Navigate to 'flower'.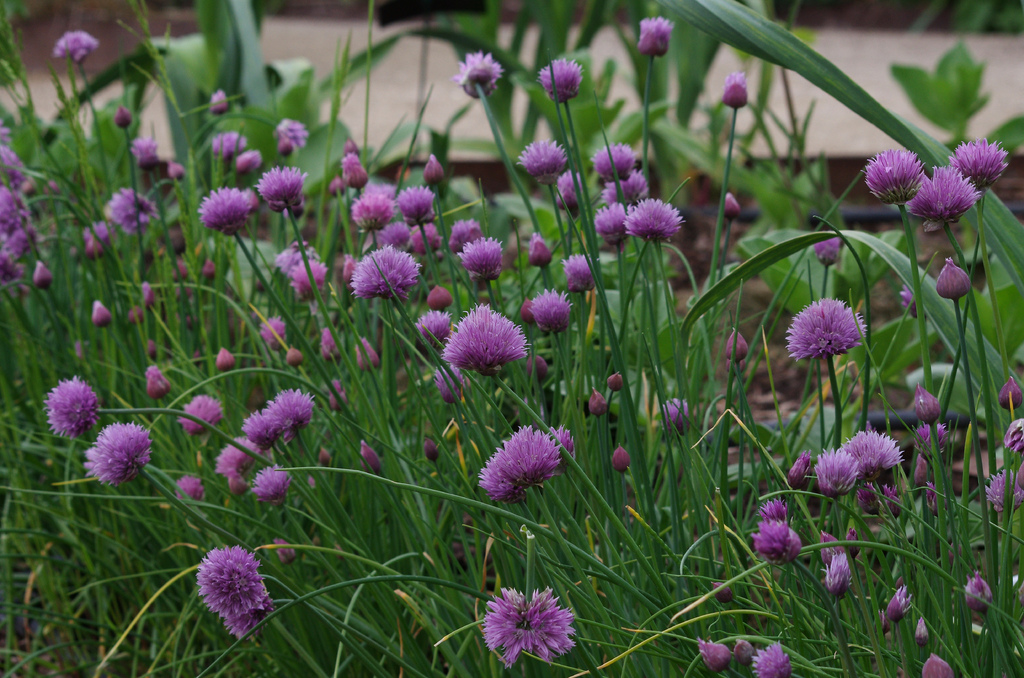
Navigation target: {"left": 749, "top": 642, "right": 793, "bottom": 677}.
